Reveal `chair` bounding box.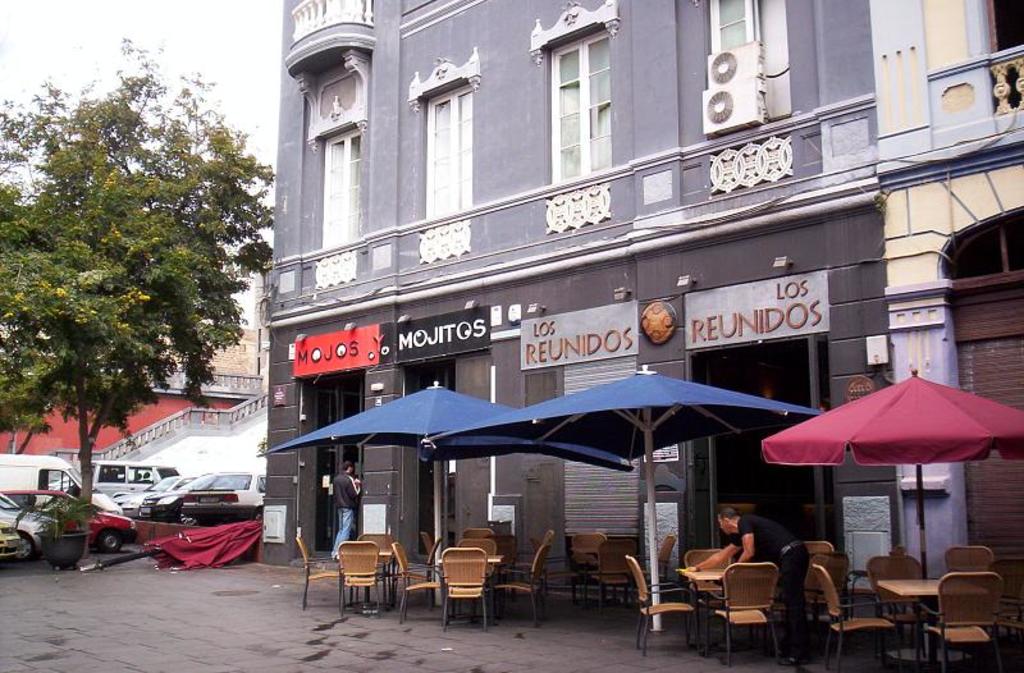
Revealed: l=635, t=532, r=675, b=591.
